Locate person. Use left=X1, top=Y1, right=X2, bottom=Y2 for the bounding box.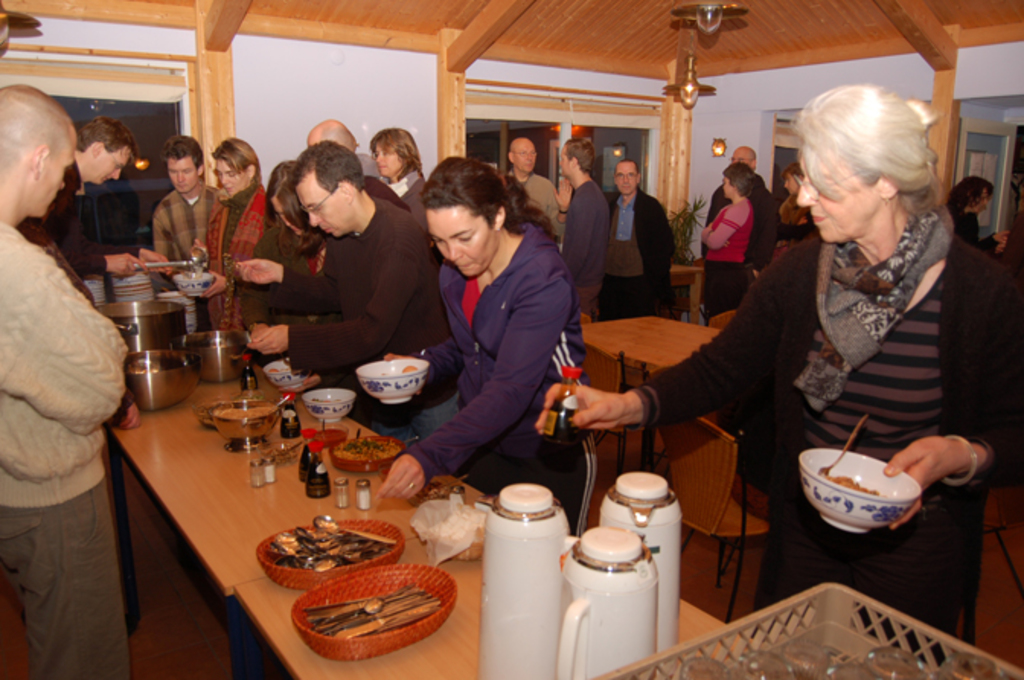
left=506, top=137, right=564, bottom=223.
